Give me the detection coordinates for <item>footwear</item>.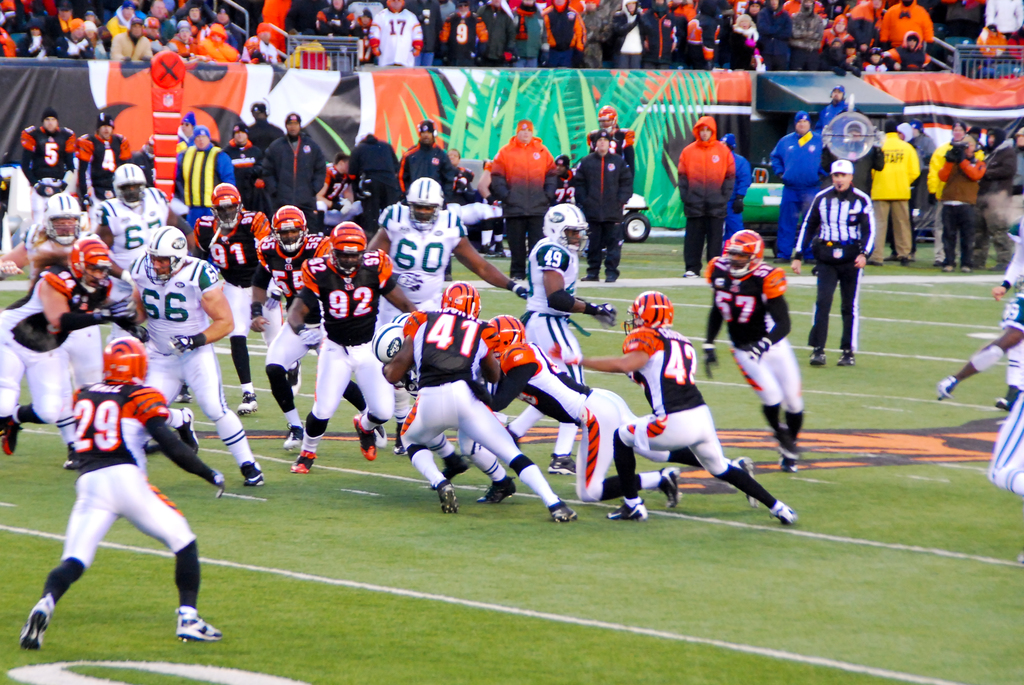
(x1=0, y1=405, x2=21, y2=453).
